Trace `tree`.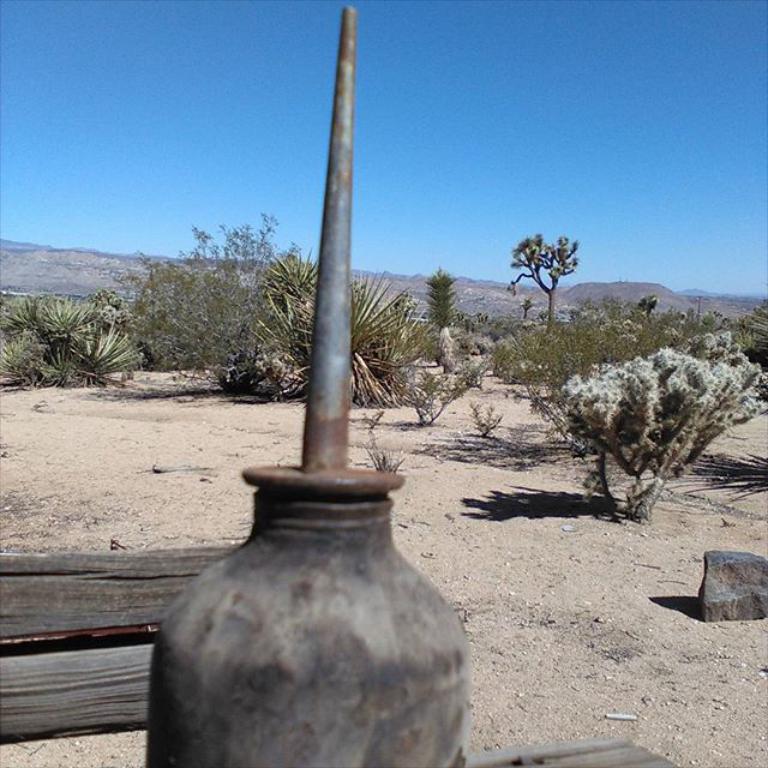
Traced to region(506, 232, 577, 330).
